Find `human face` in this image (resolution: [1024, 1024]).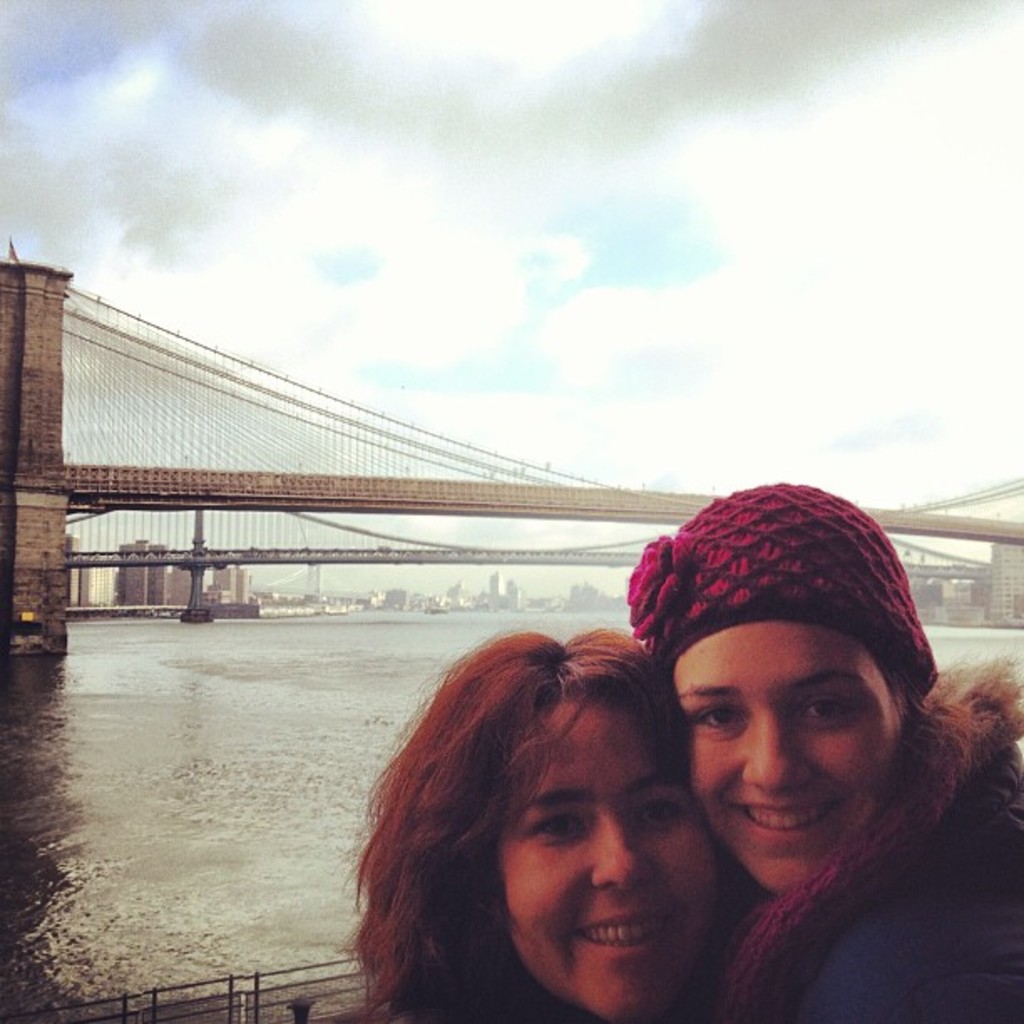
locate(497, 699, 723, 1022).
